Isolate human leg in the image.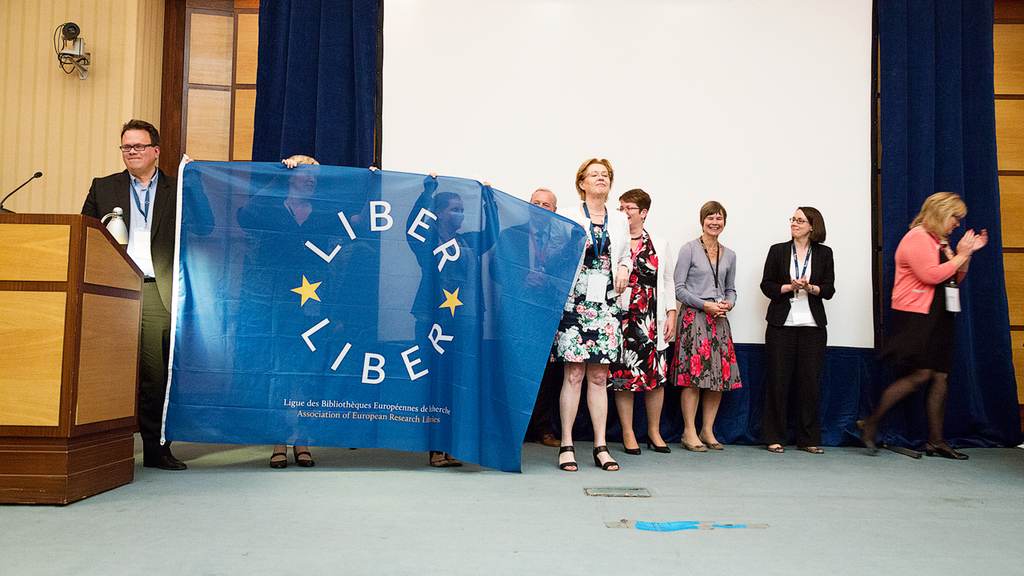
Isolated region: (x1=588, y1=361, x2=625, y2=473).
